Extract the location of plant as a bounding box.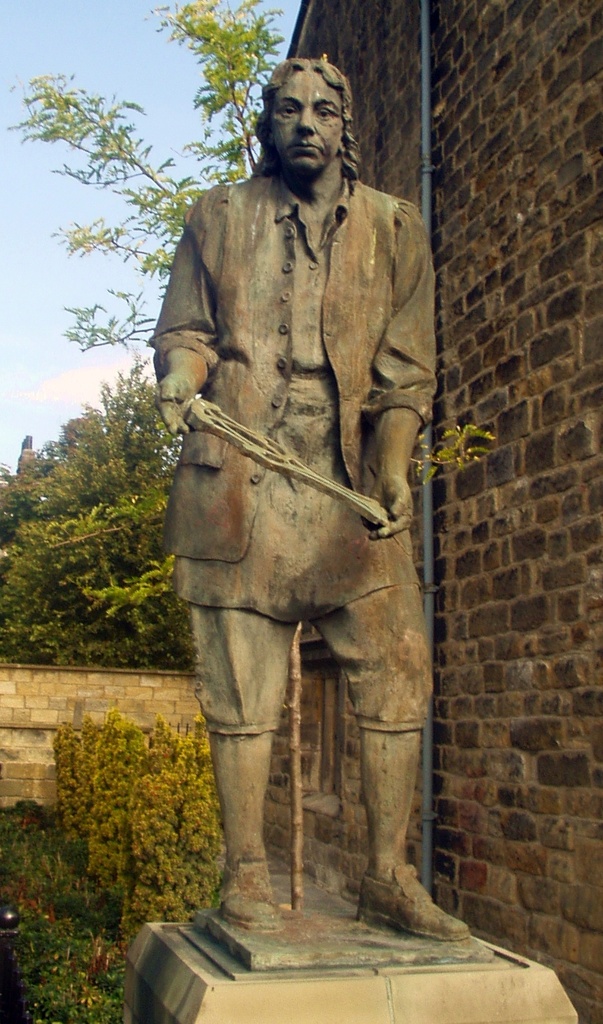
x1=51 y1=712 x2=211 y2=909.
